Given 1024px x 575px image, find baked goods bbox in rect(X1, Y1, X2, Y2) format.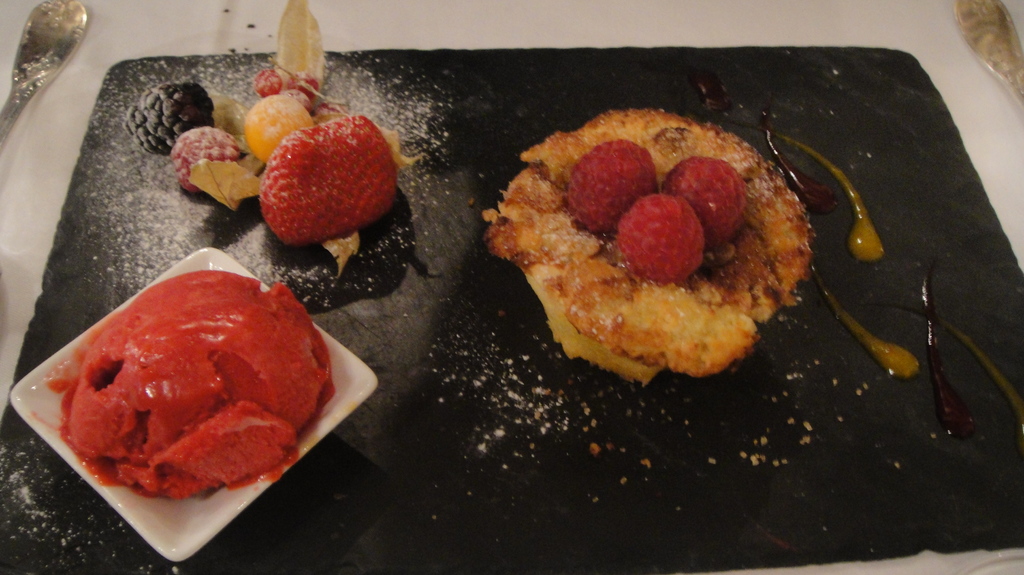
rect(488, 107, 810, 378).
